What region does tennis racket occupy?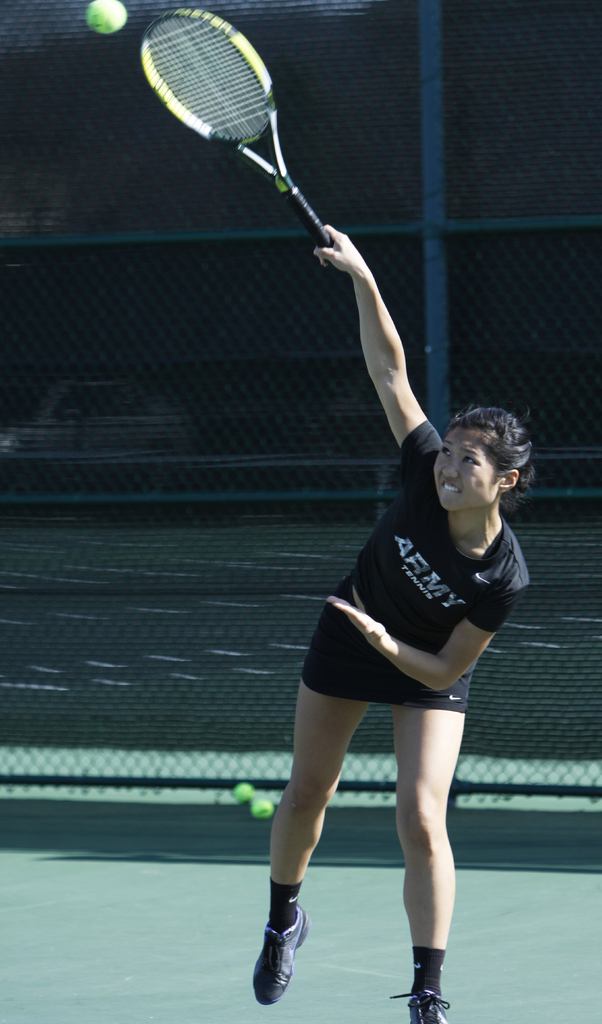
[x1=136, y1=4, x2=332, y2=248].
